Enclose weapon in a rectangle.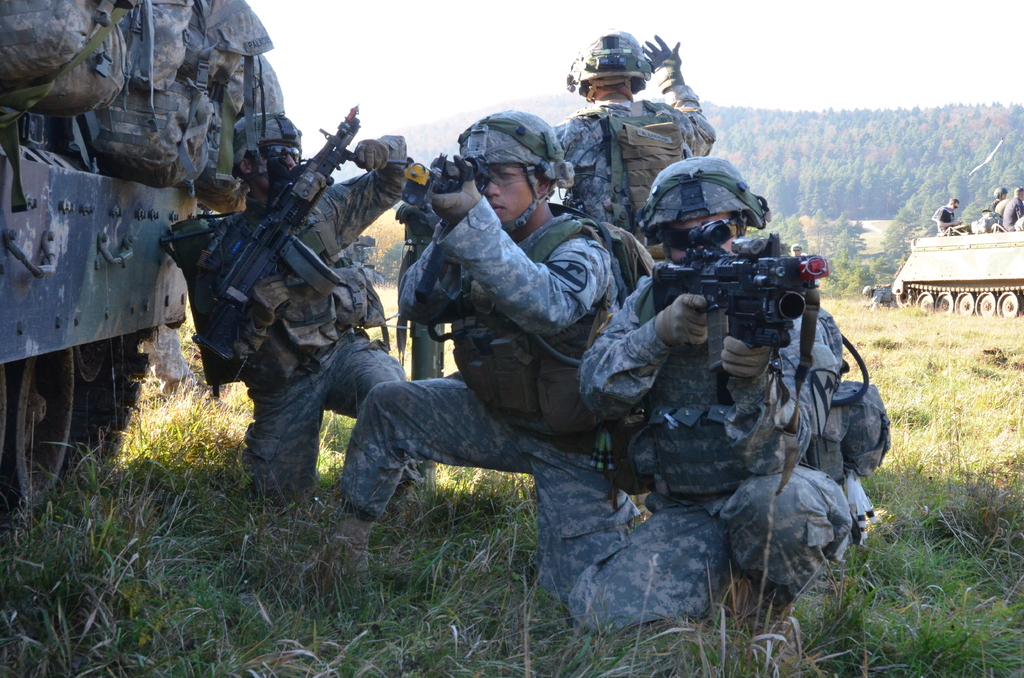
650,211,836,377.
